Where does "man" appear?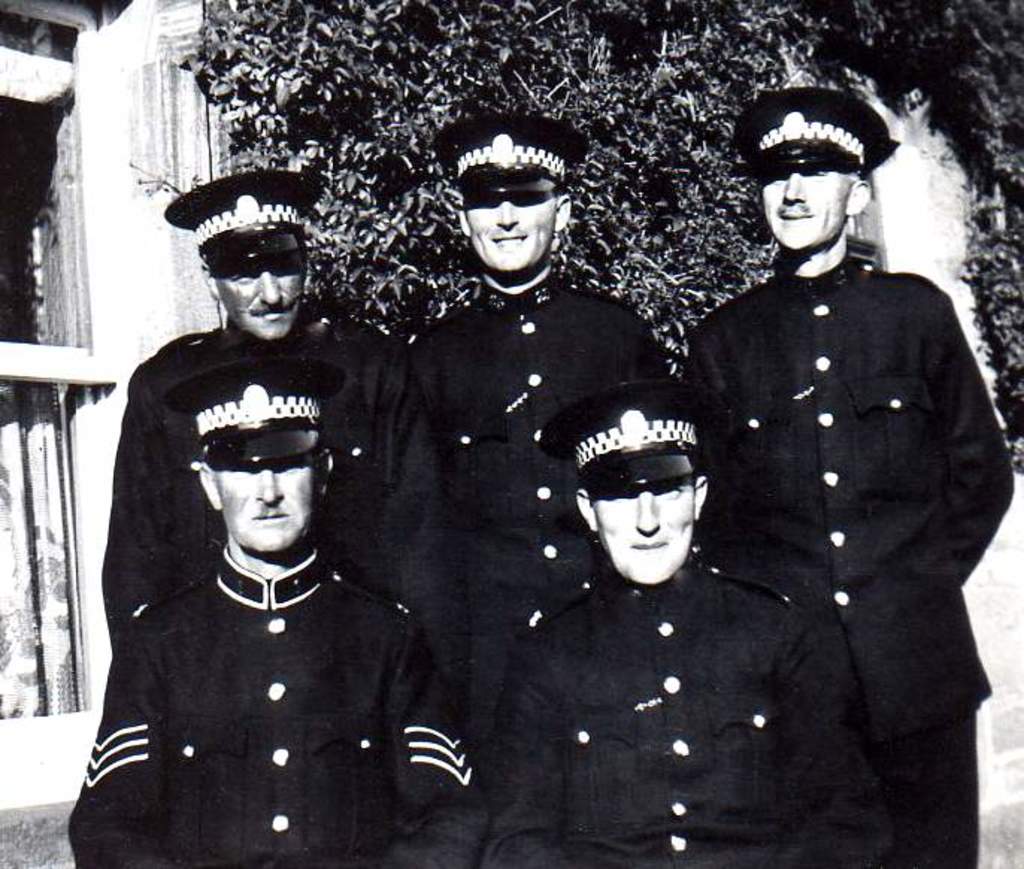
Appears at x1=493 y1=367 x2=872 y2=868.
